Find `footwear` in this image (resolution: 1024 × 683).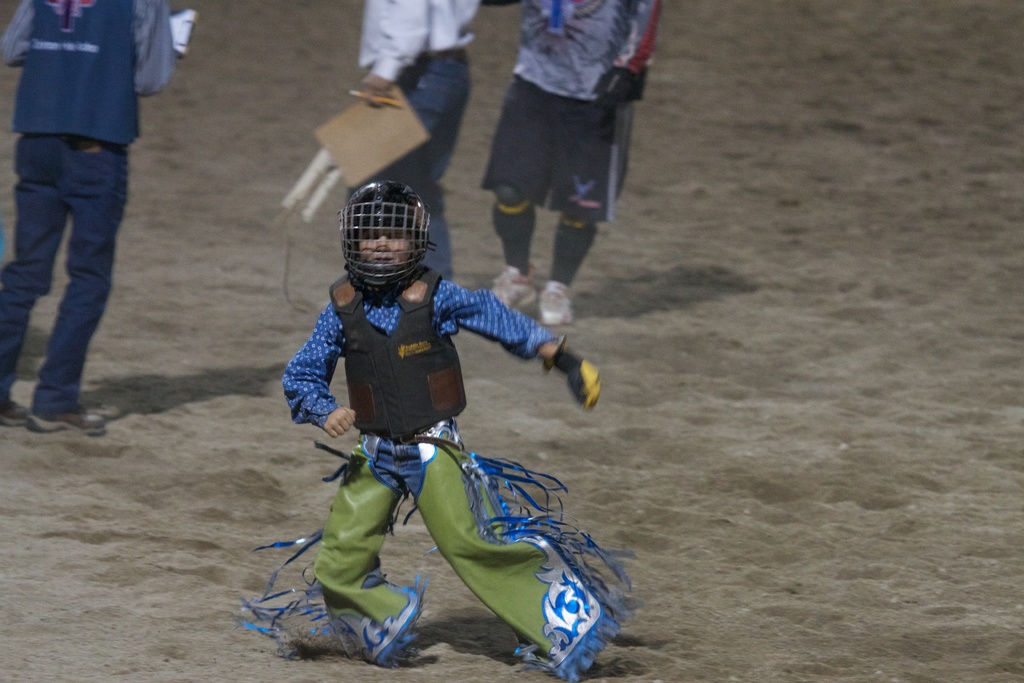
0, 404, 23, 424.
